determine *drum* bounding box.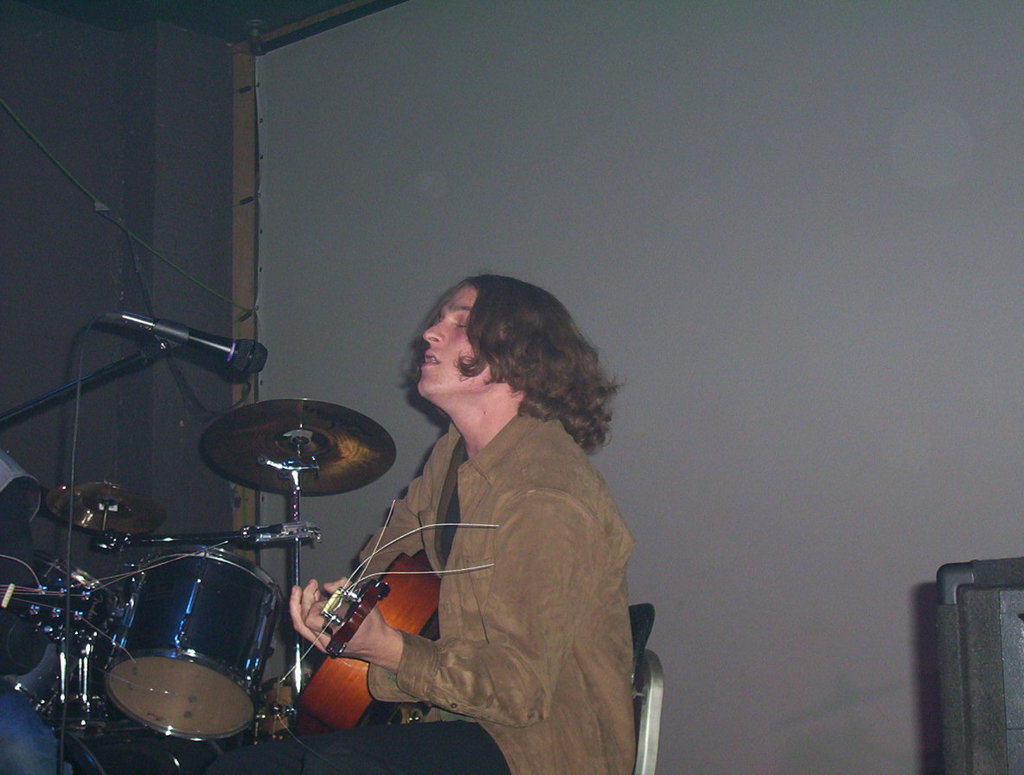
Determined: 0:549:125:717.
